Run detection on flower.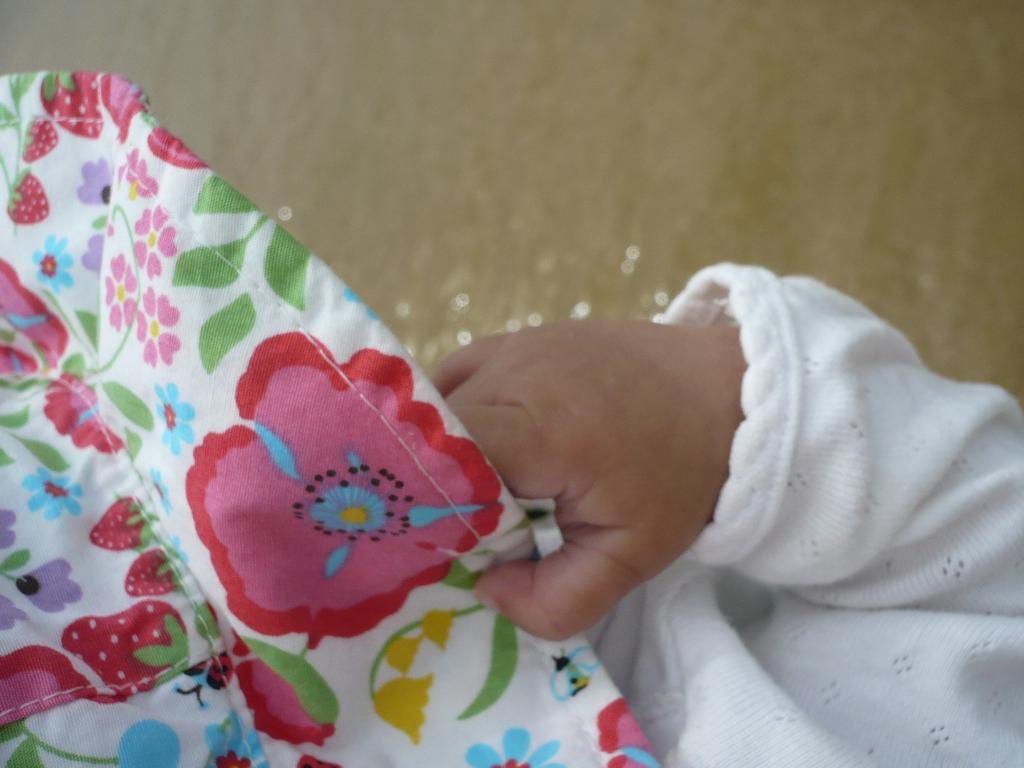
Result: select_region(145, 461, 173, 516).
